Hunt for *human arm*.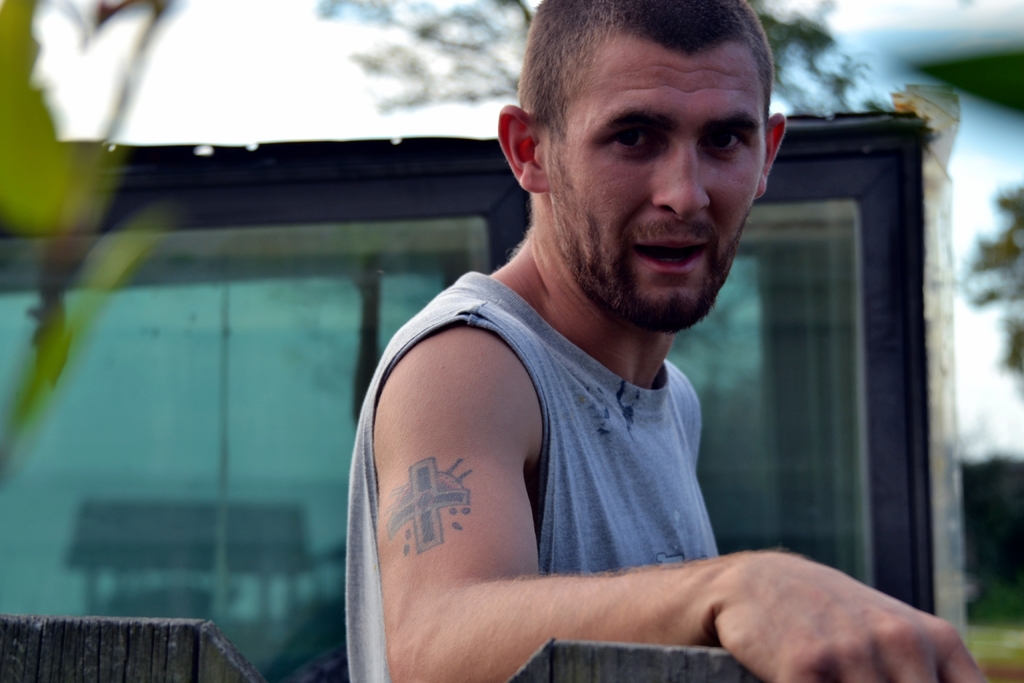
Hunted down at BBox(390, 330, 982, 682).
